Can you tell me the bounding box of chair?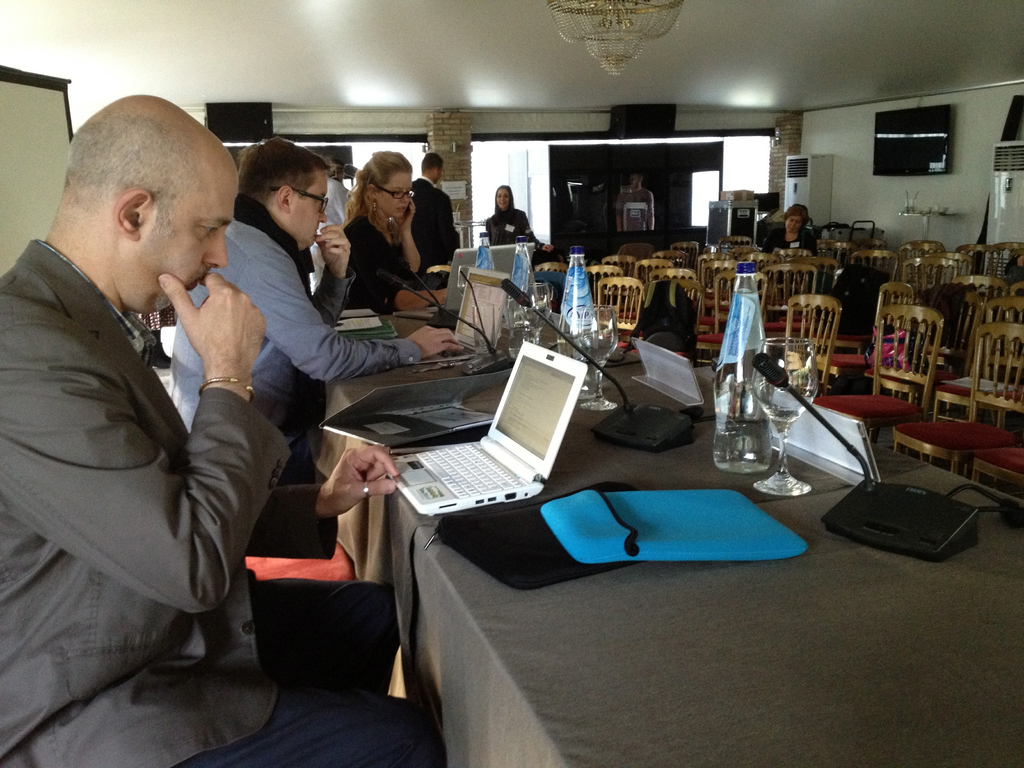
locate(852, 280, 920, 404).
